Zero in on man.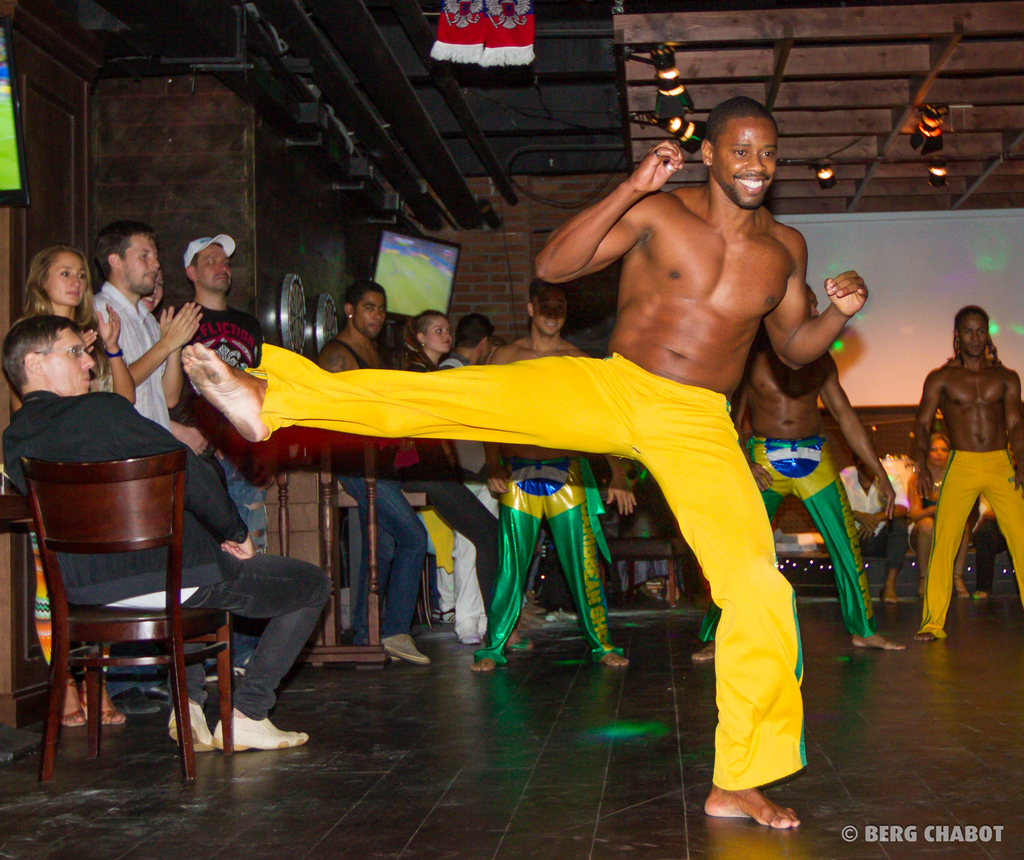
Zeroed in: crop(179, 95, 869, 825).
